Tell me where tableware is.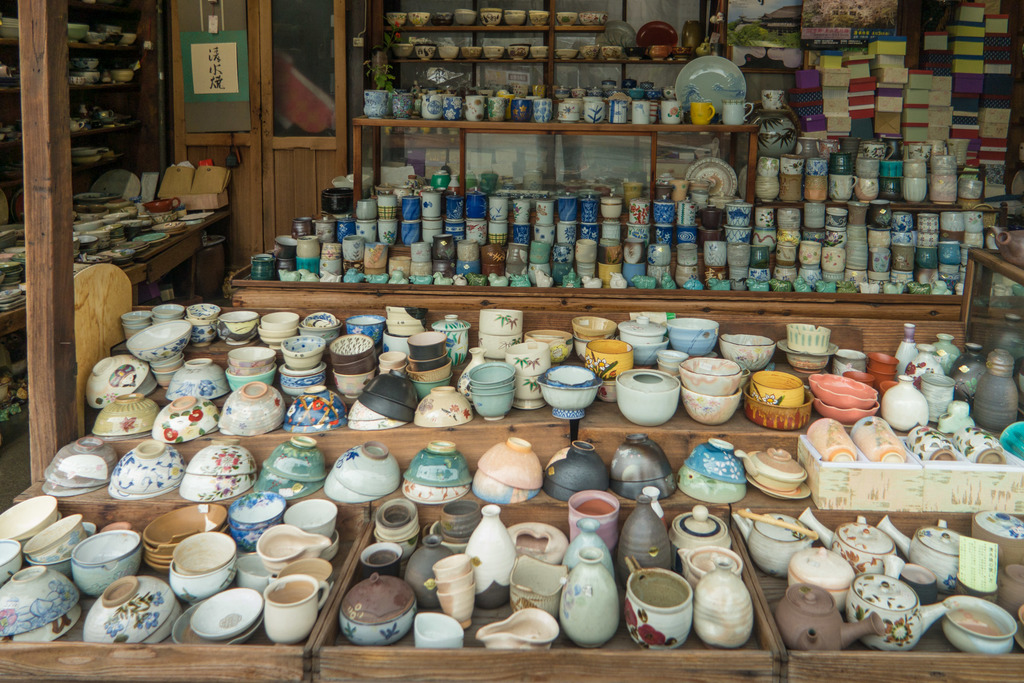
tableware is at crop(748, 263, 771, 283).
